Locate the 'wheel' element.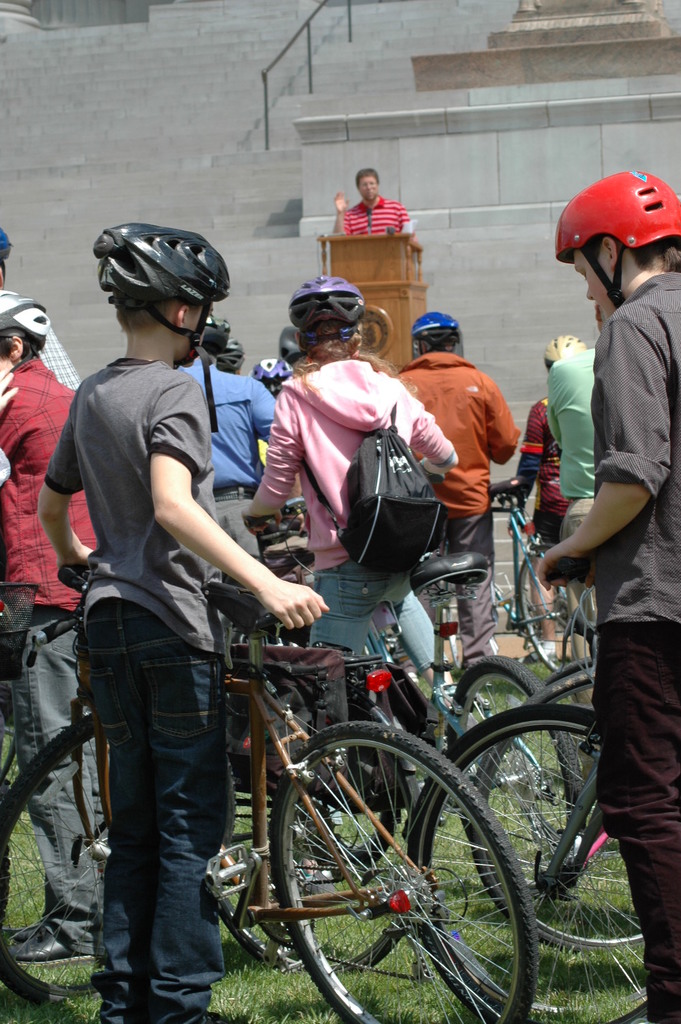
Element bbox: [left=435, top=652, right=586, bottom=916].
